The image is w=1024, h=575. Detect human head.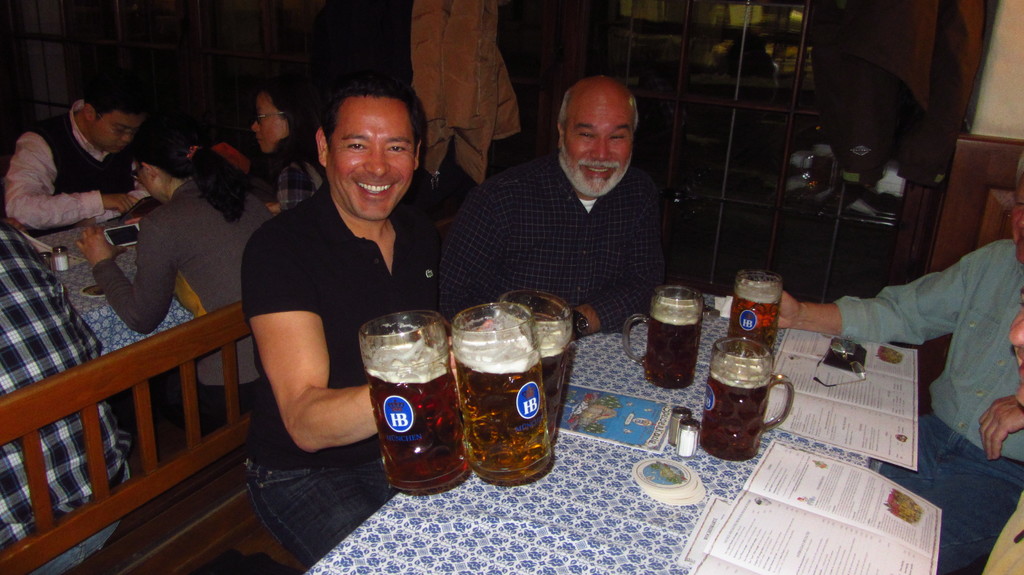
Detection: box=[293, 65, 428, 207].
